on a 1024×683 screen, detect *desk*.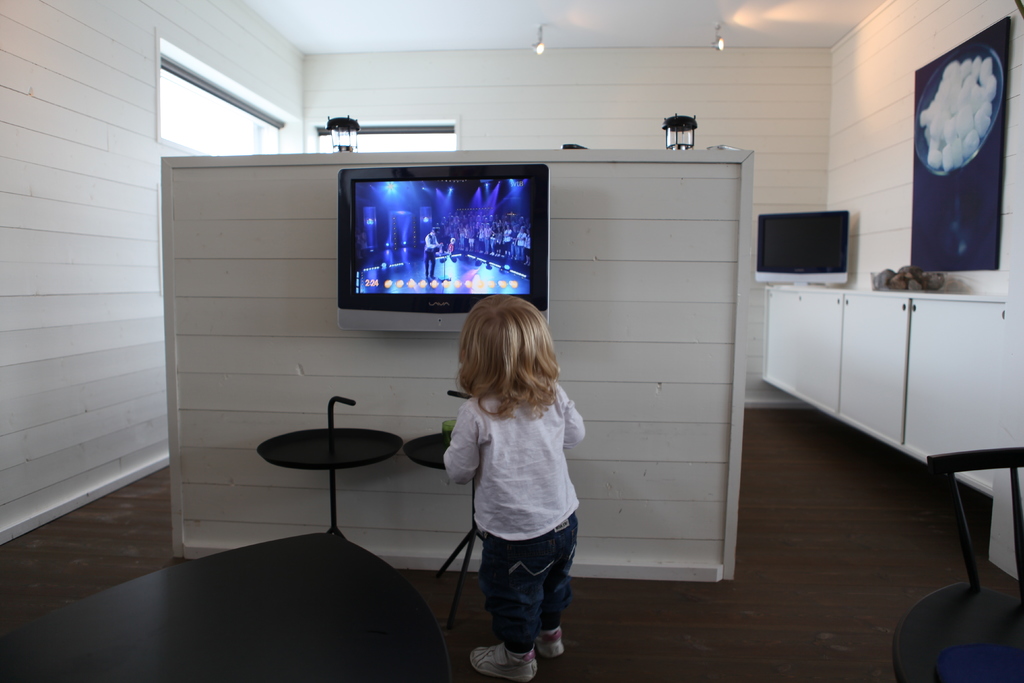
select_region(751, 245, 1017, 636).
